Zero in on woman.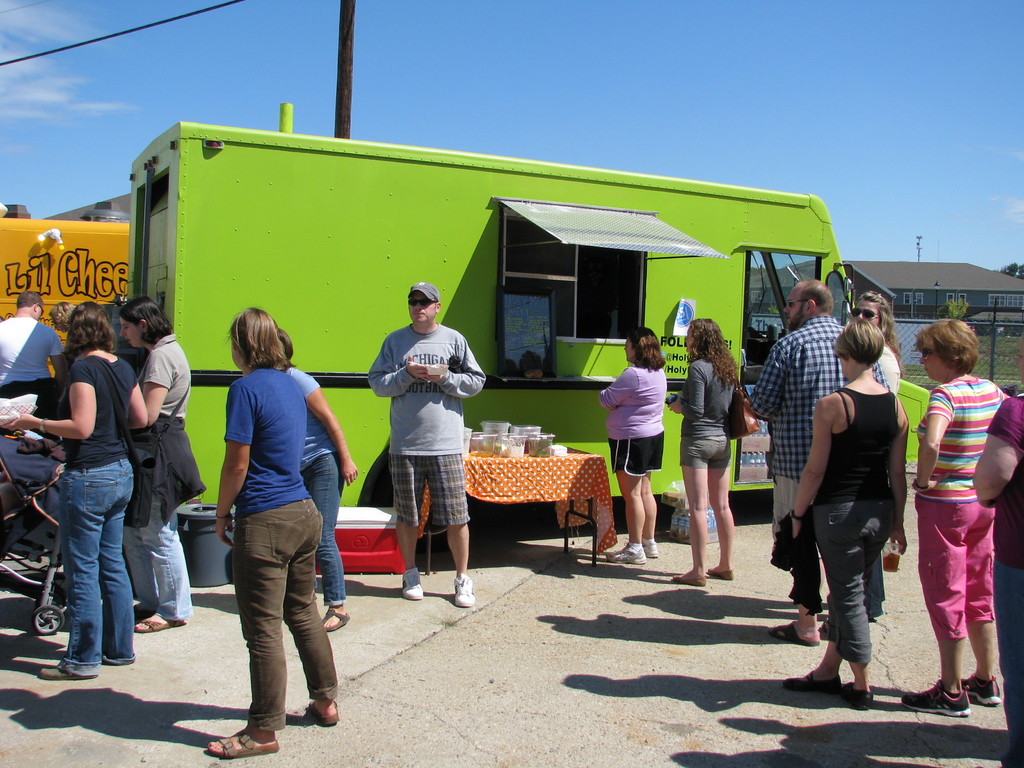
Zeroed in: bbox=[0, 302, 150, 680].
